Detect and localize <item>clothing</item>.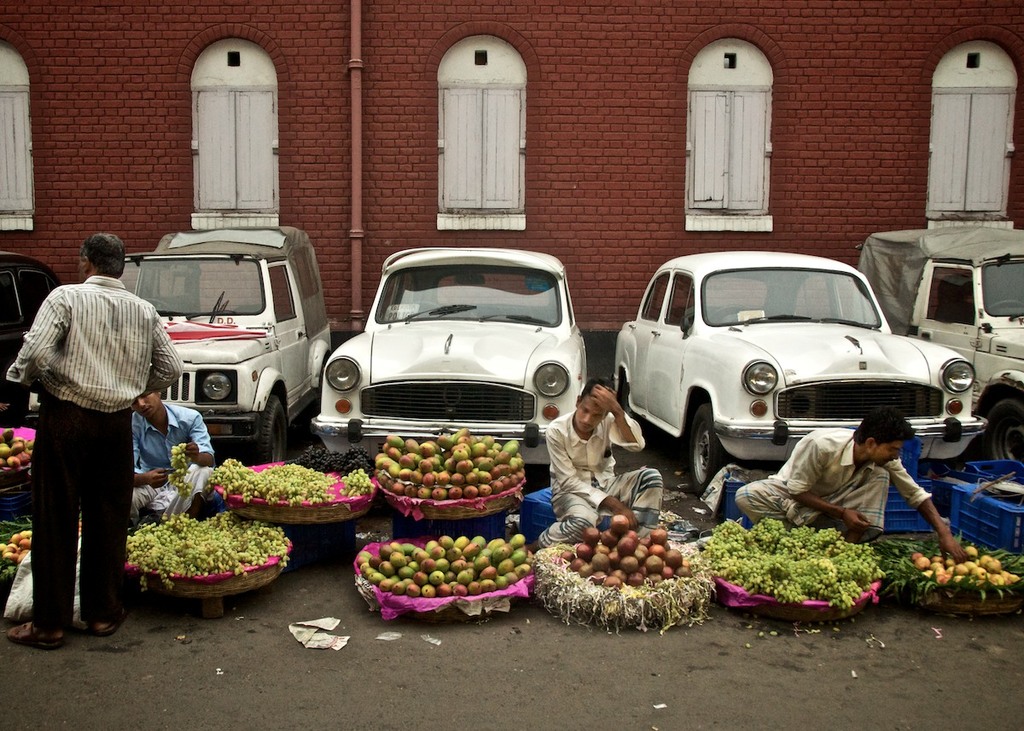
Localized at {"left": 19, "top": 232, "right": 156, "bottom": 636}.
